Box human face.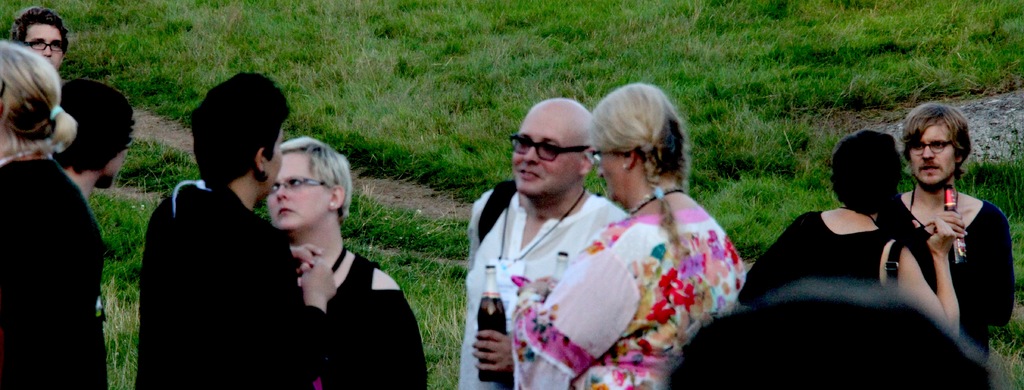
(left=513, top=107, right=578, bottom=192).
